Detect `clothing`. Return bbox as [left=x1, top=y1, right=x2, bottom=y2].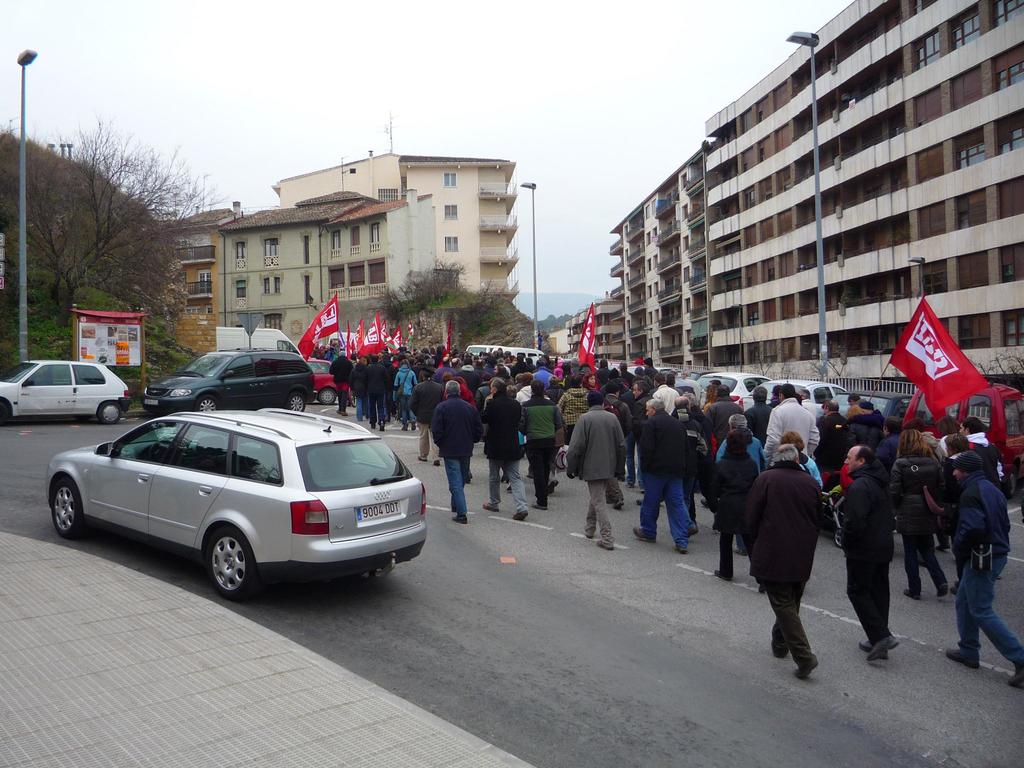
[left=742, top=404, right=779, bottom=442].
